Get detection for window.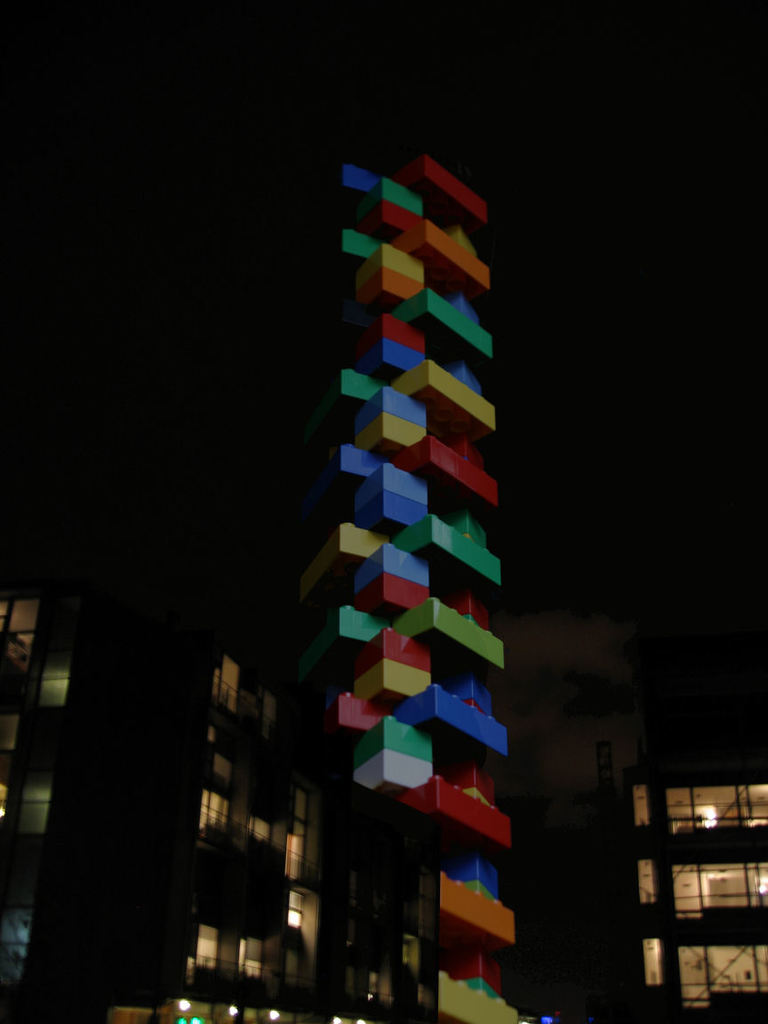
Detection: bbox=[193, 925, 220, 976].
